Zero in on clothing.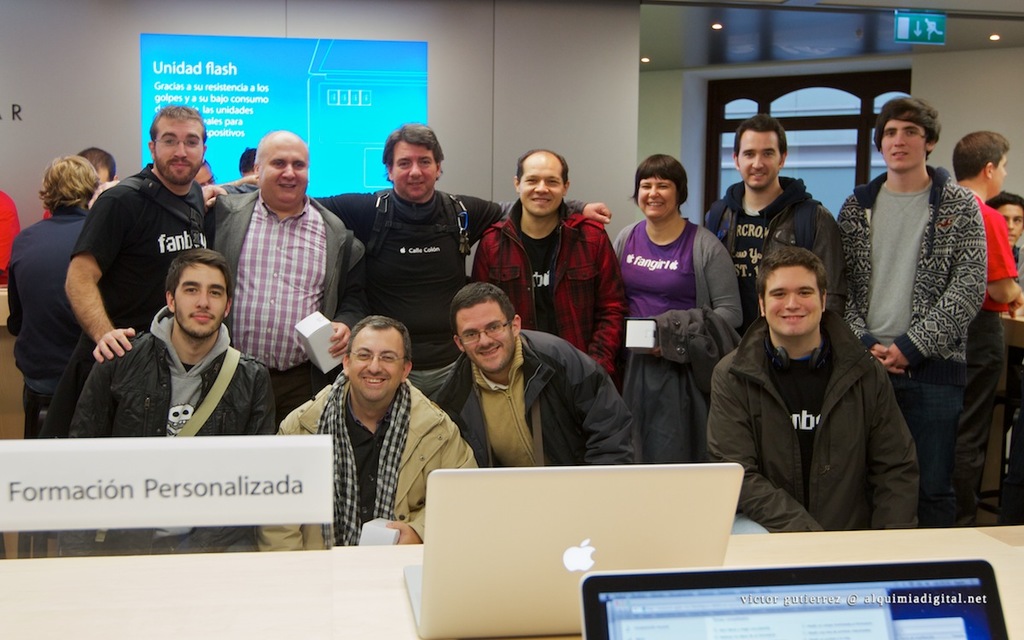
Zeroed in: 476 201 640 371.
